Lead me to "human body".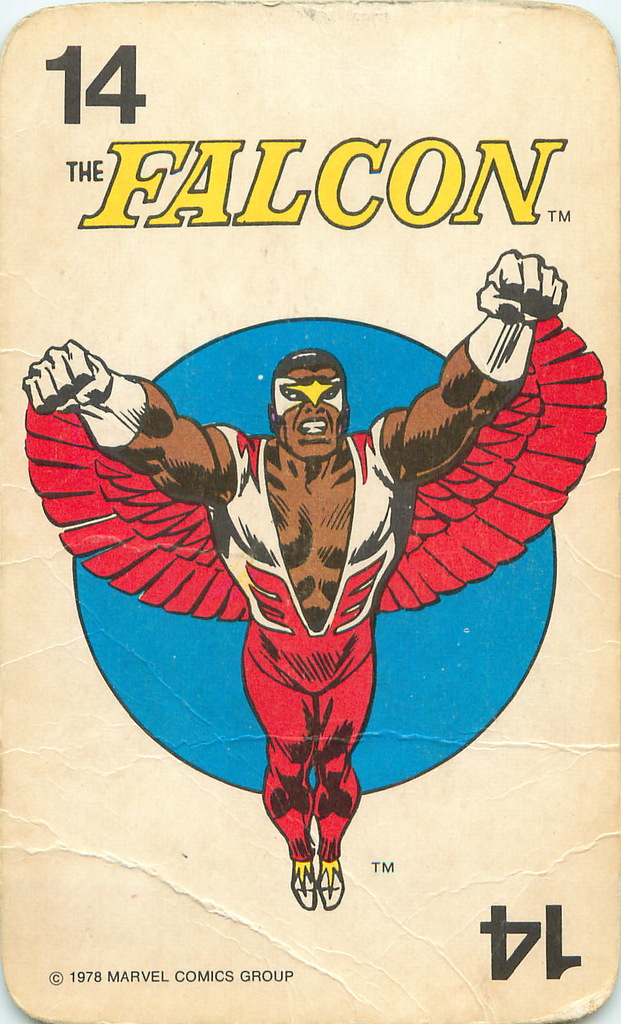
Lead to box=[21, 251, 559, 857].
